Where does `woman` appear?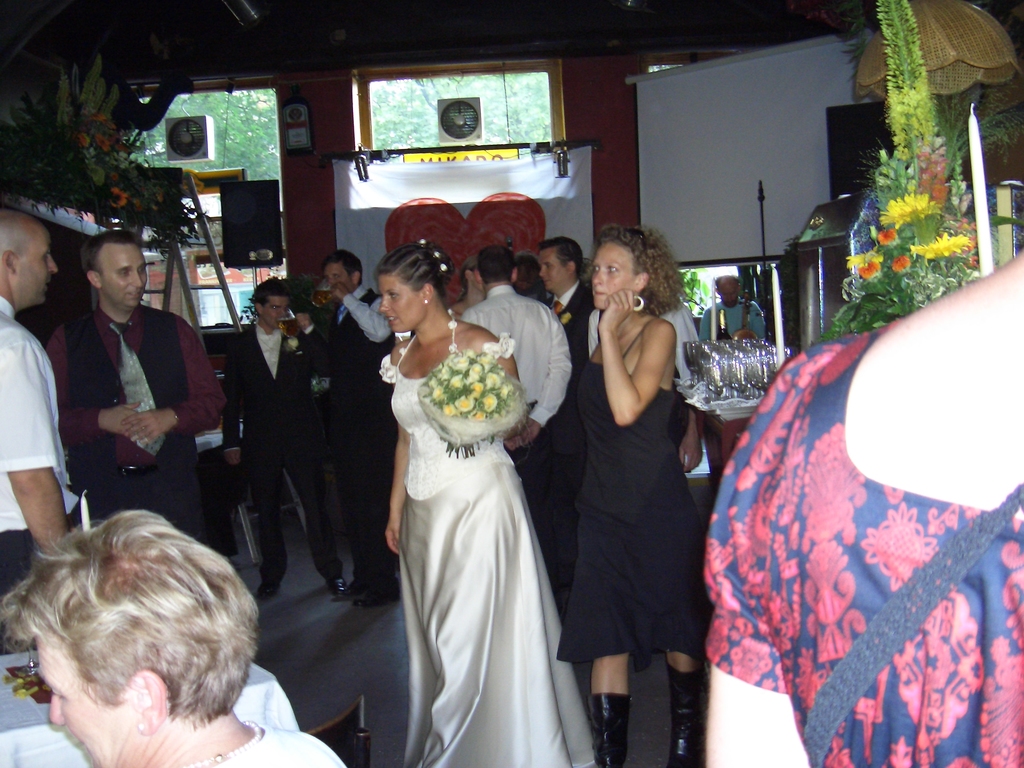
Appears at bbox(551, 222, 703, 767).
